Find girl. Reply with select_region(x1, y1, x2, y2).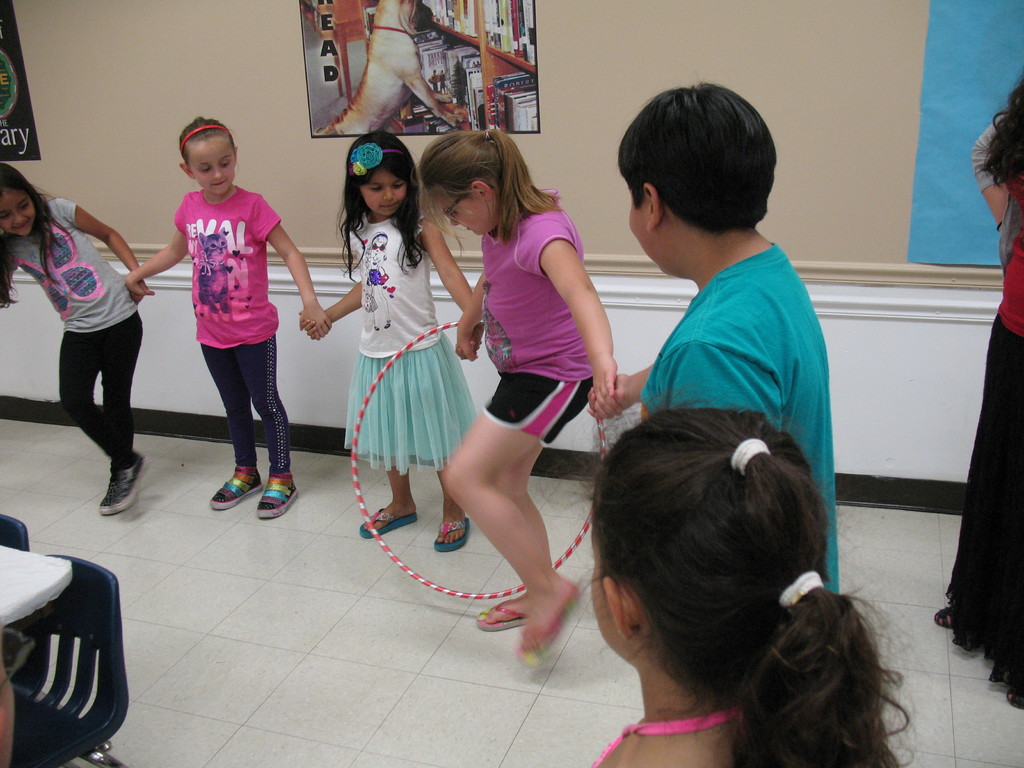
select_region(946, 72, 1023, 705).
